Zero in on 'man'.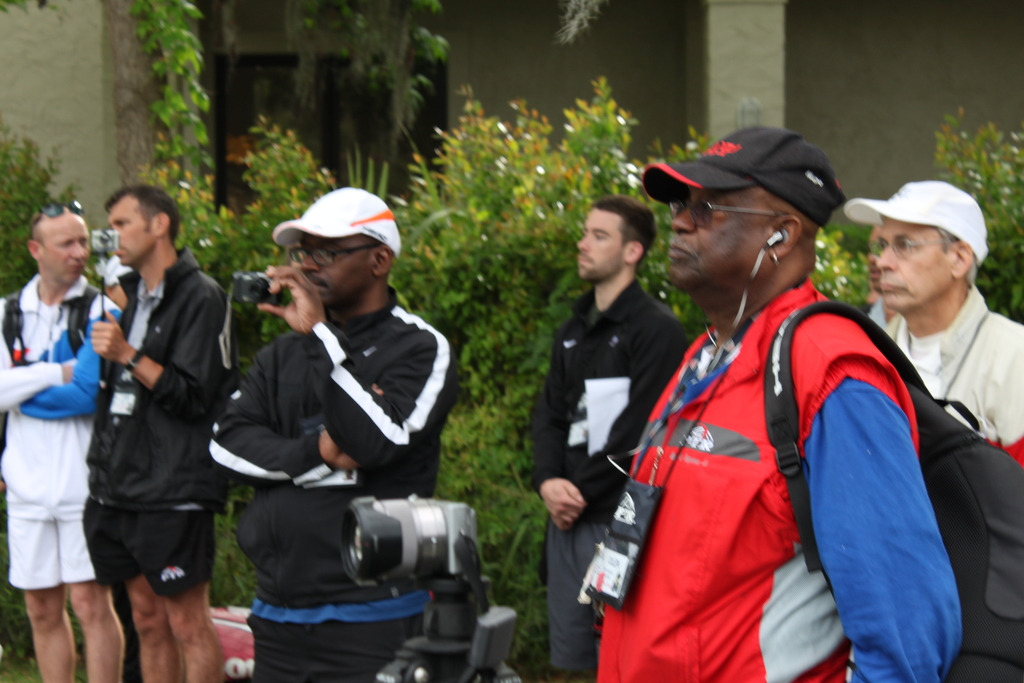
Zeroed in: {"x1": 0, "y1": 201, "x2": 129, "y2": 682}.
